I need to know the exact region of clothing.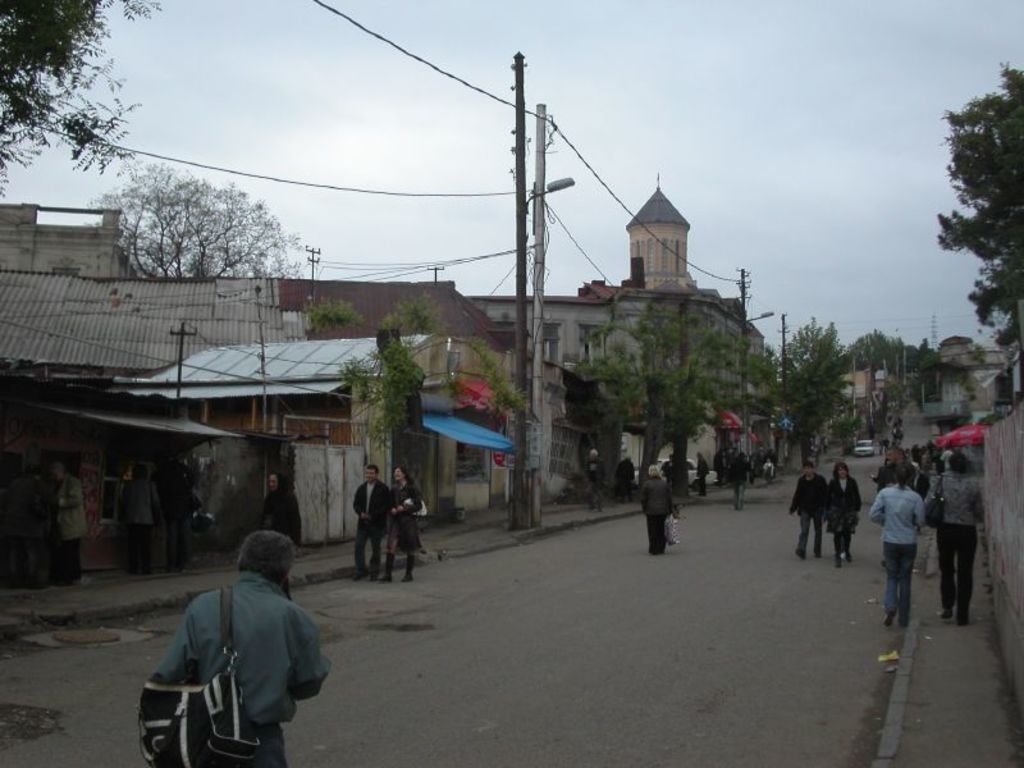
Region: BBox(127, 561, 316, 767).
